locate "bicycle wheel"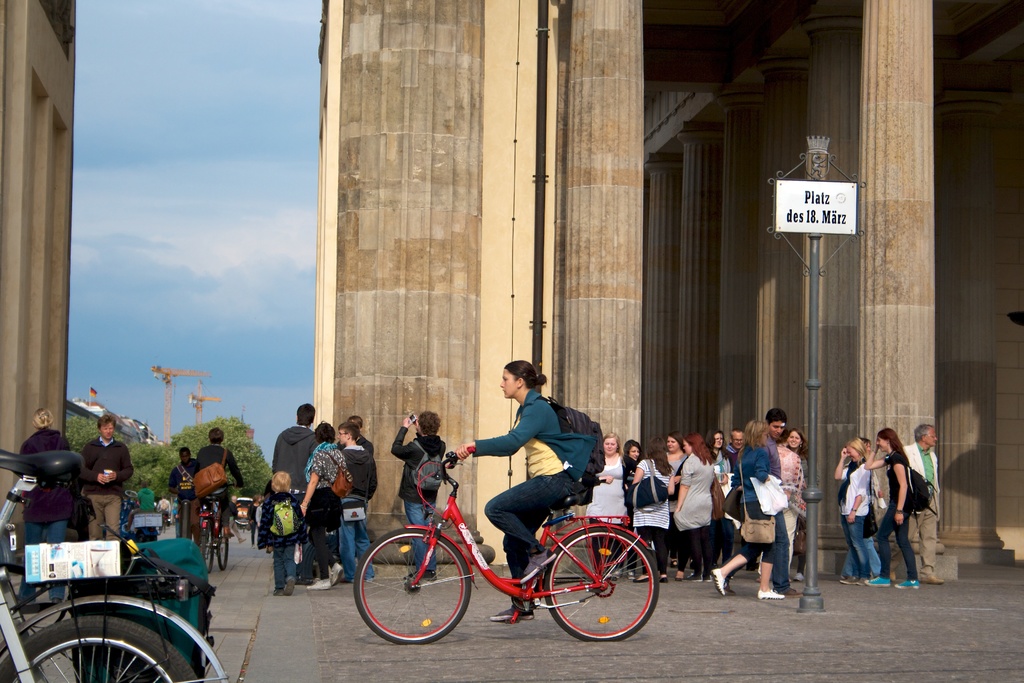
(left=549, top=539, right=644, bottom=648)
